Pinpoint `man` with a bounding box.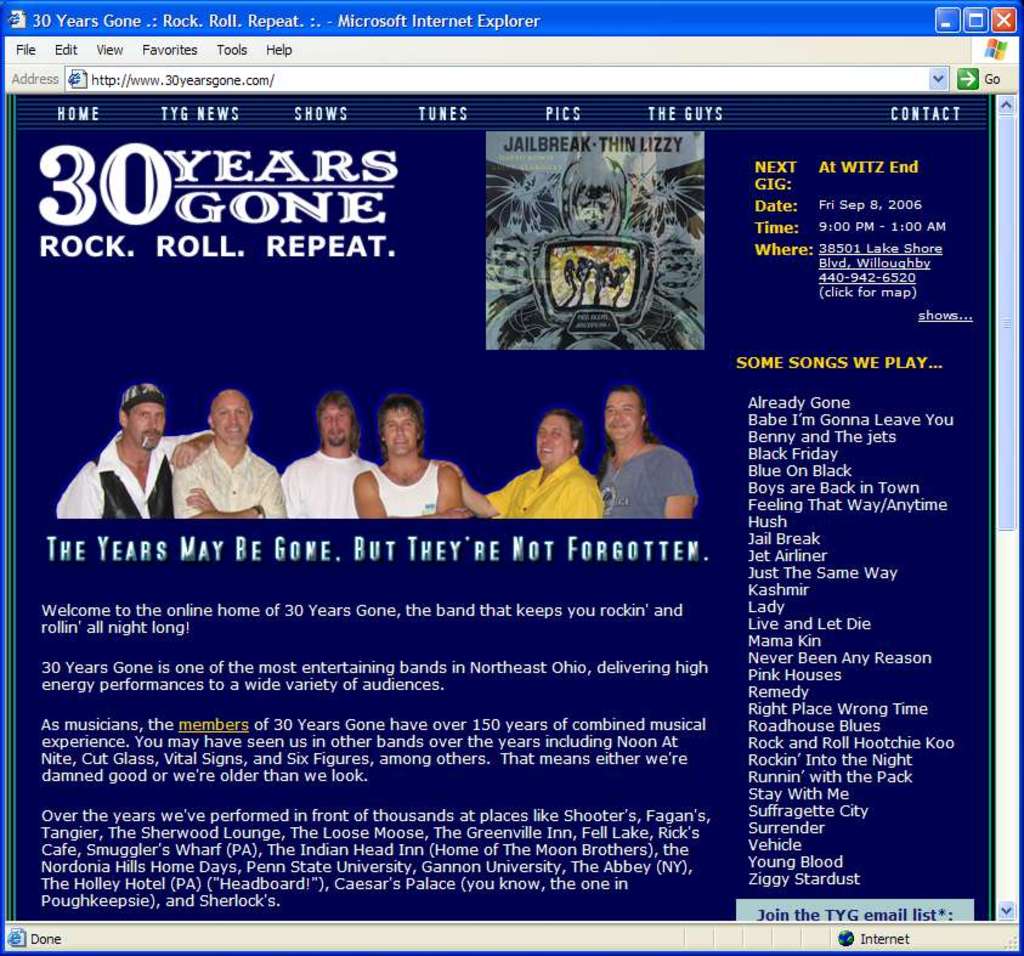
detection(275, 391, 381, 515).
